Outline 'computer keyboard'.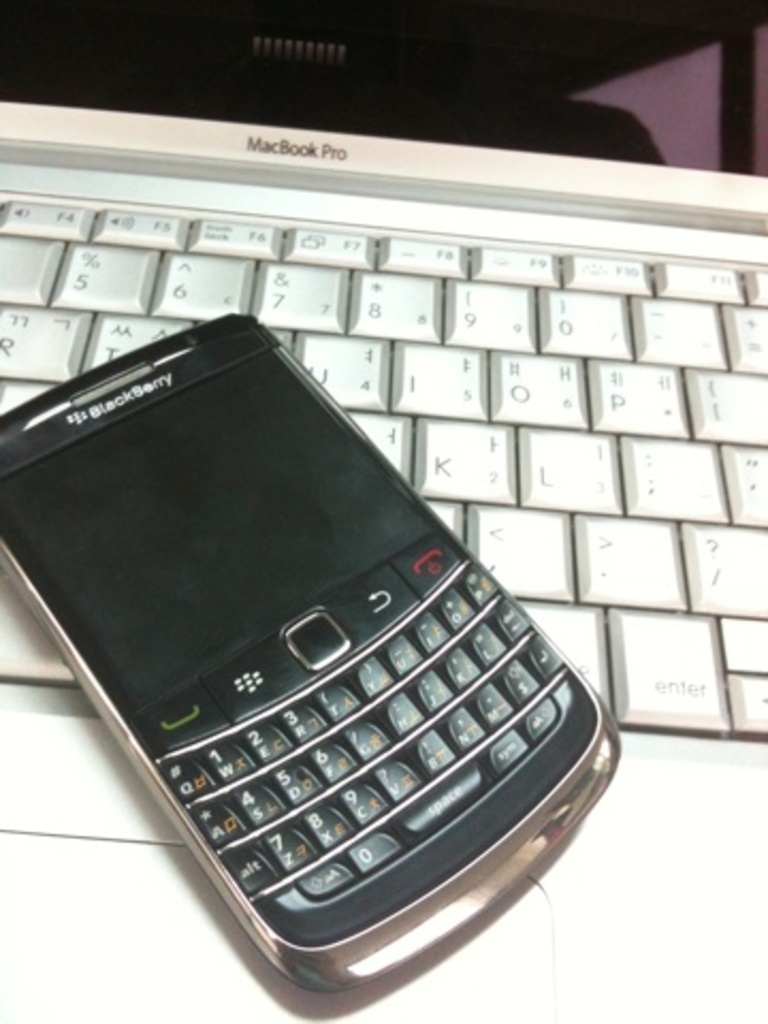
Outline: select_region(0, 188, 764, 745).
